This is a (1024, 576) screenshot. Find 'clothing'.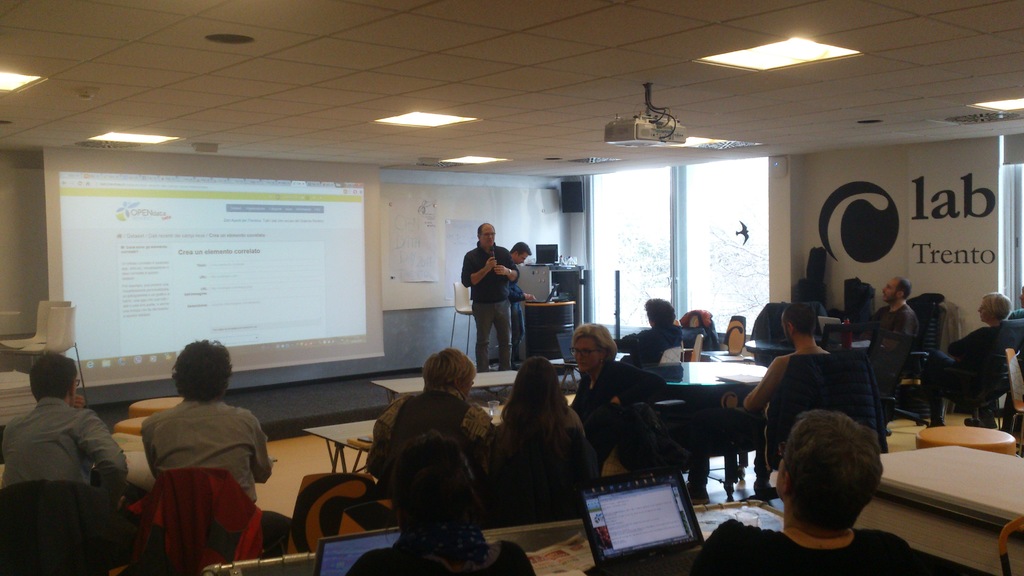
Bounding box: l=861, t=287, r=938, b=383.
